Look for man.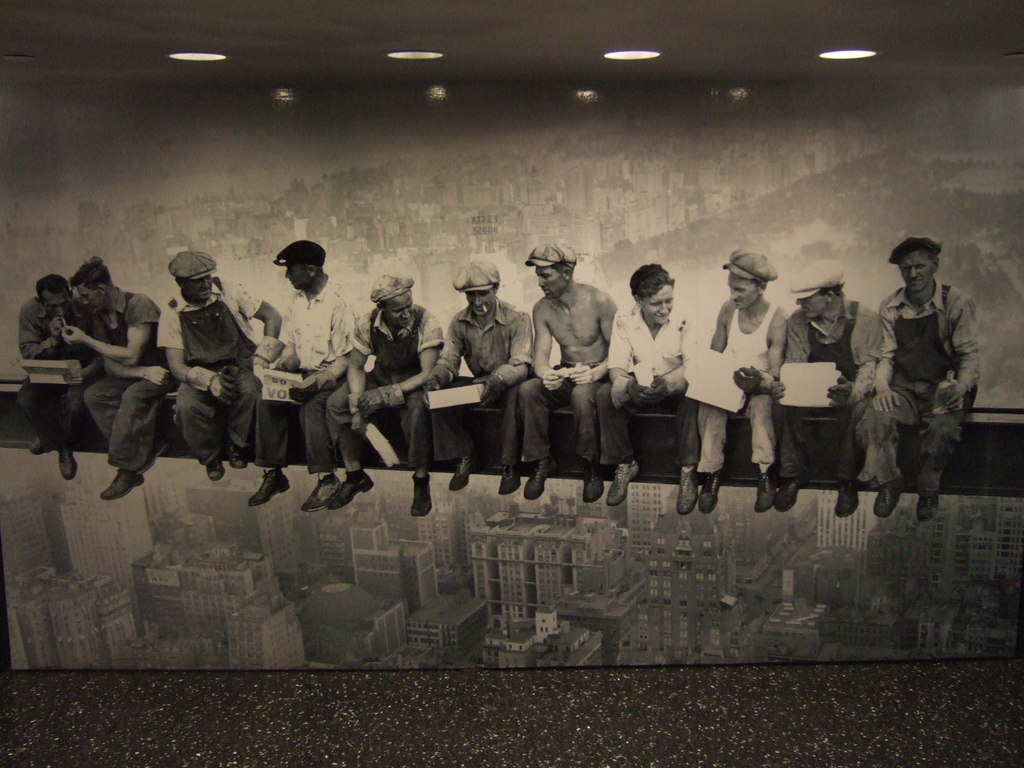
Found: detection(426, 254, 531, 495).
